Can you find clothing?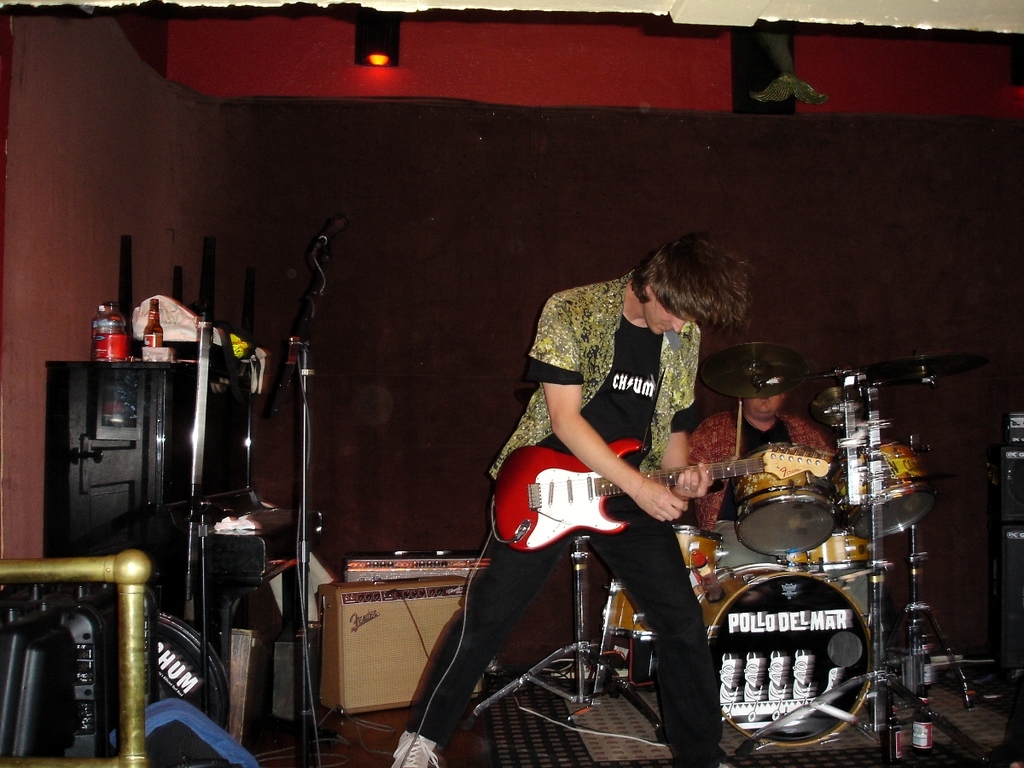
Yes, bounding box: select_region(486, 282, 753, 702).
